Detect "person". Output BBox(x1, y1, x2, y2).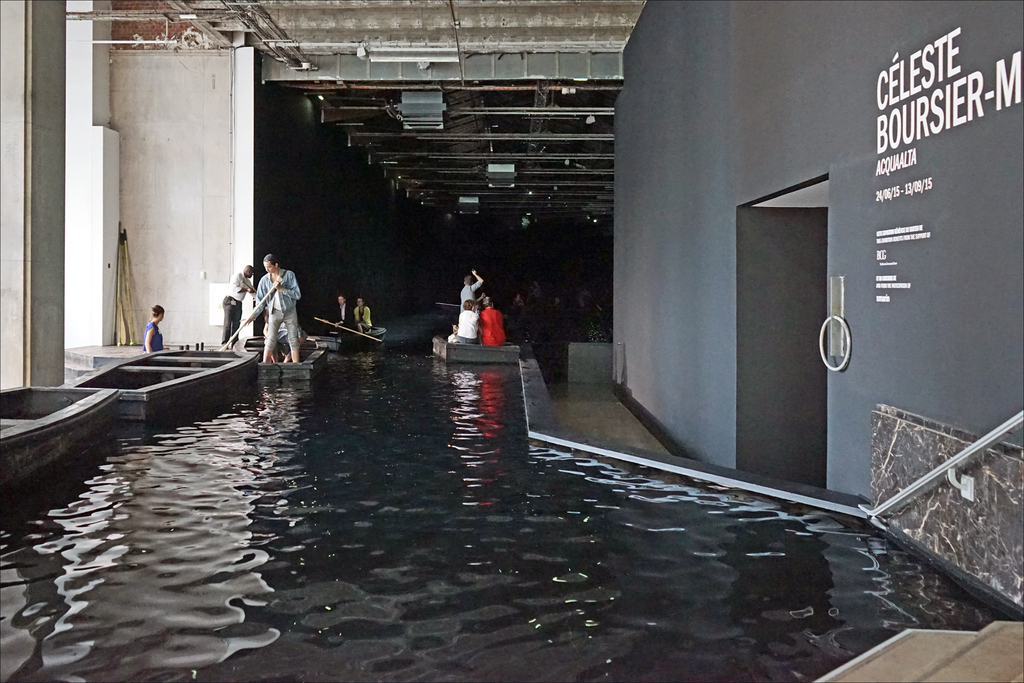
BBox(141, 300, 160, 354).
